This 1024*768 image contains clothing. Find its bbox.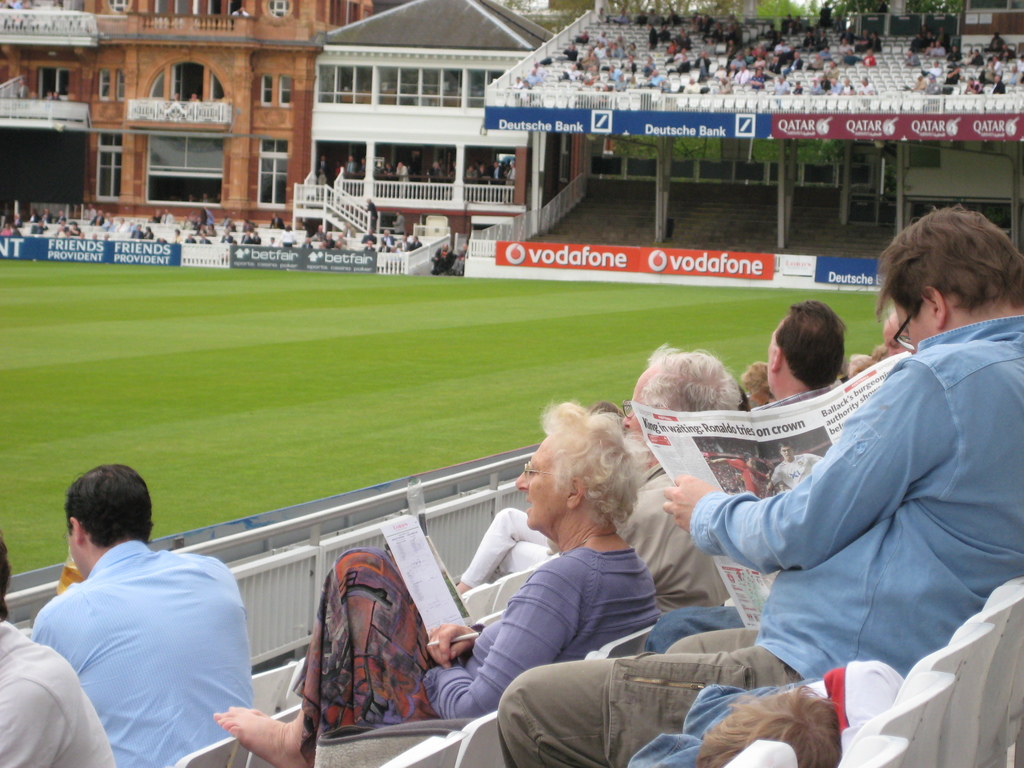
locate(433, 246, 456, 273).
